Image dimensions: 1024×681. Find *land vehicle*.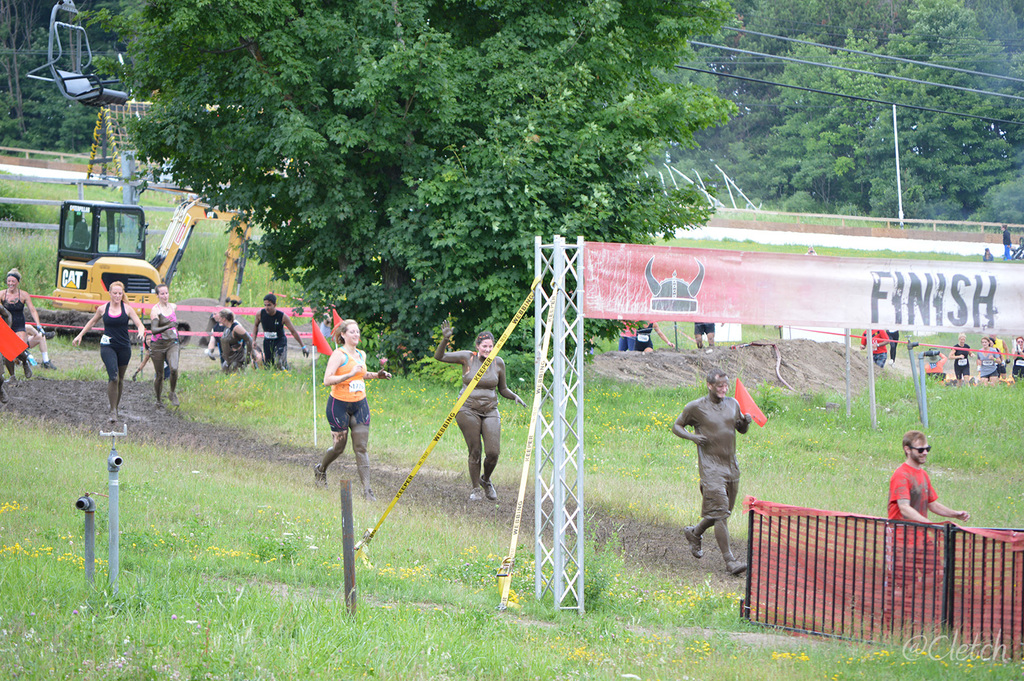
42,184,196,337.
